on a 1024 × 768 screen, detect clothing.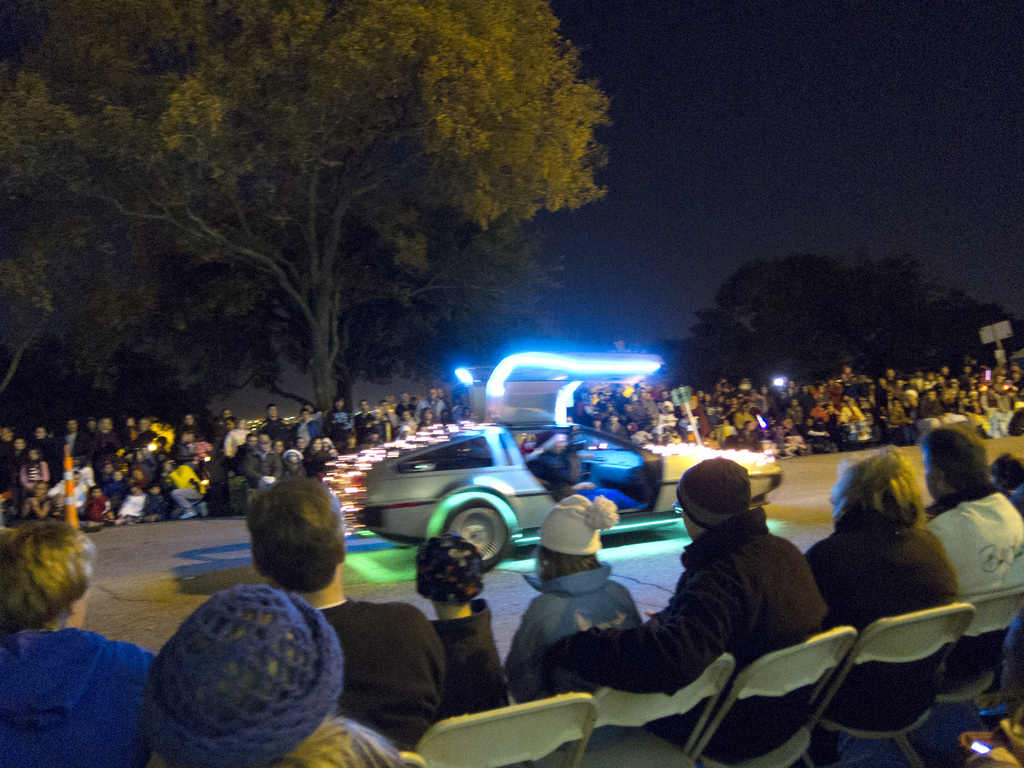
rect(115, 493, 145, 516).
